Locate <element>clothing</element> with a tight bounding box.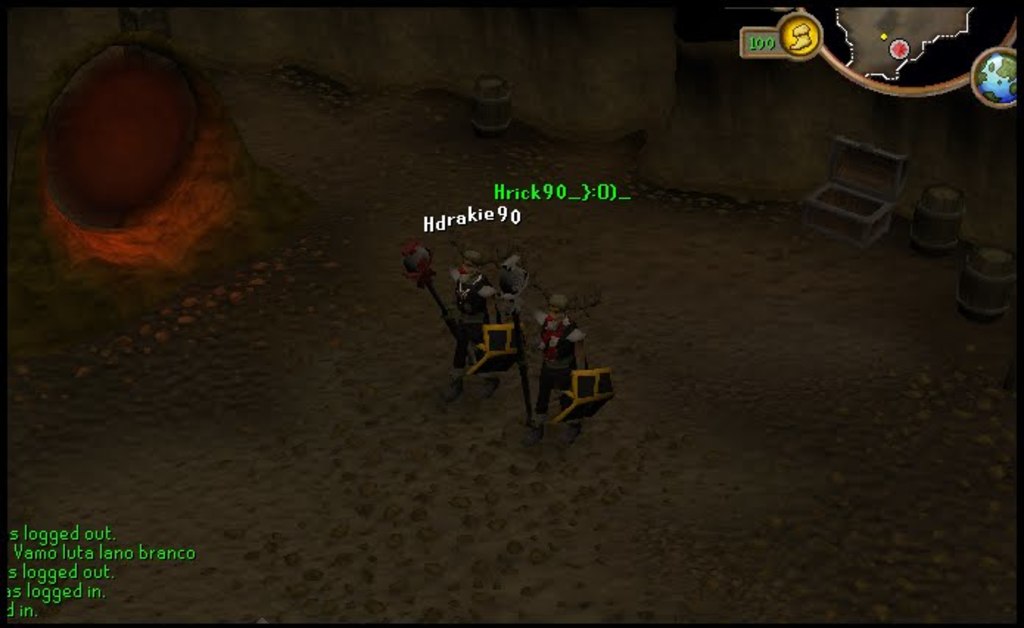
rect(533, 314, 586, 410).
